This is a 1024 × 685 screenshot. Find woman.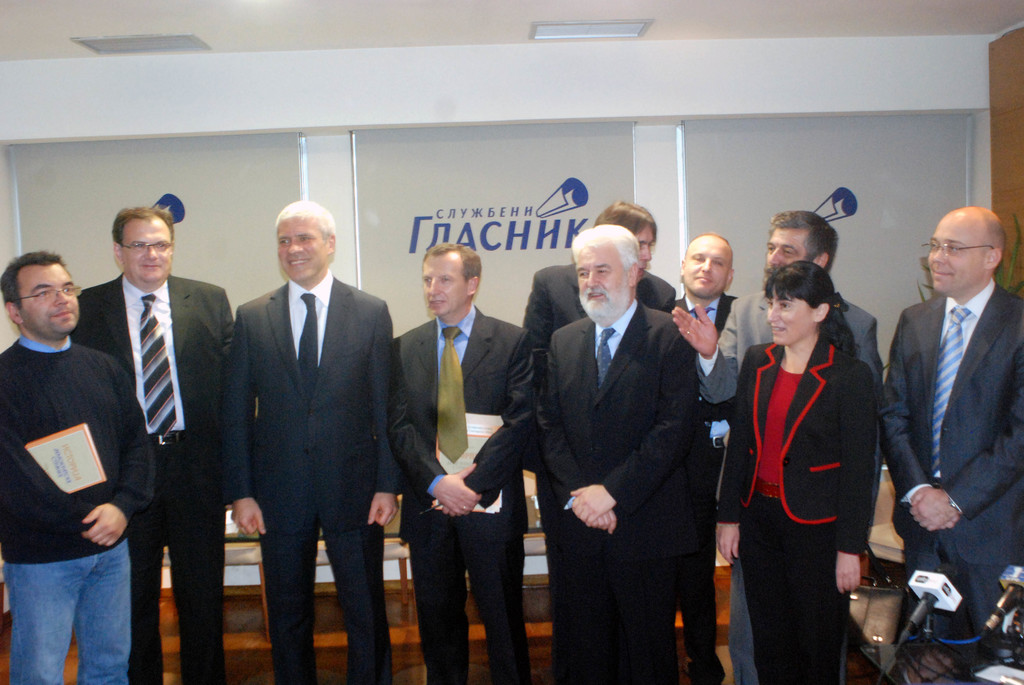
Bounding box: detection(726, 226, 890, 684).
